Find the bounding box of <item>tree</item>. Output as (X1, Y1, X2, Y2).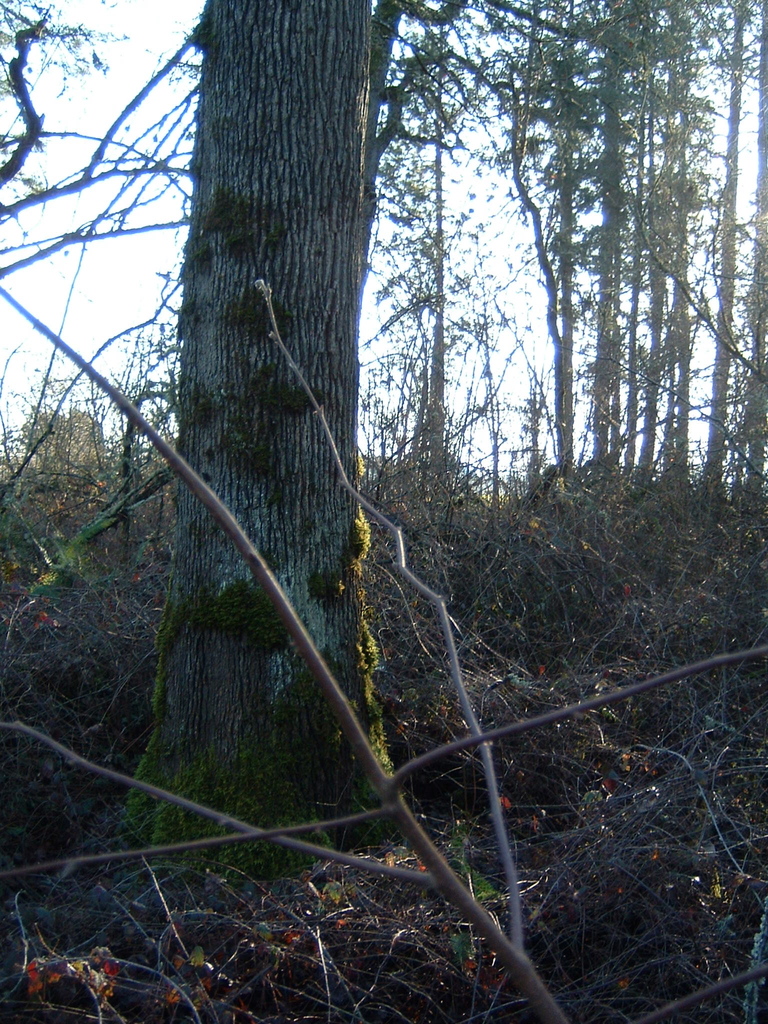
(134, 0, 390, 857).
